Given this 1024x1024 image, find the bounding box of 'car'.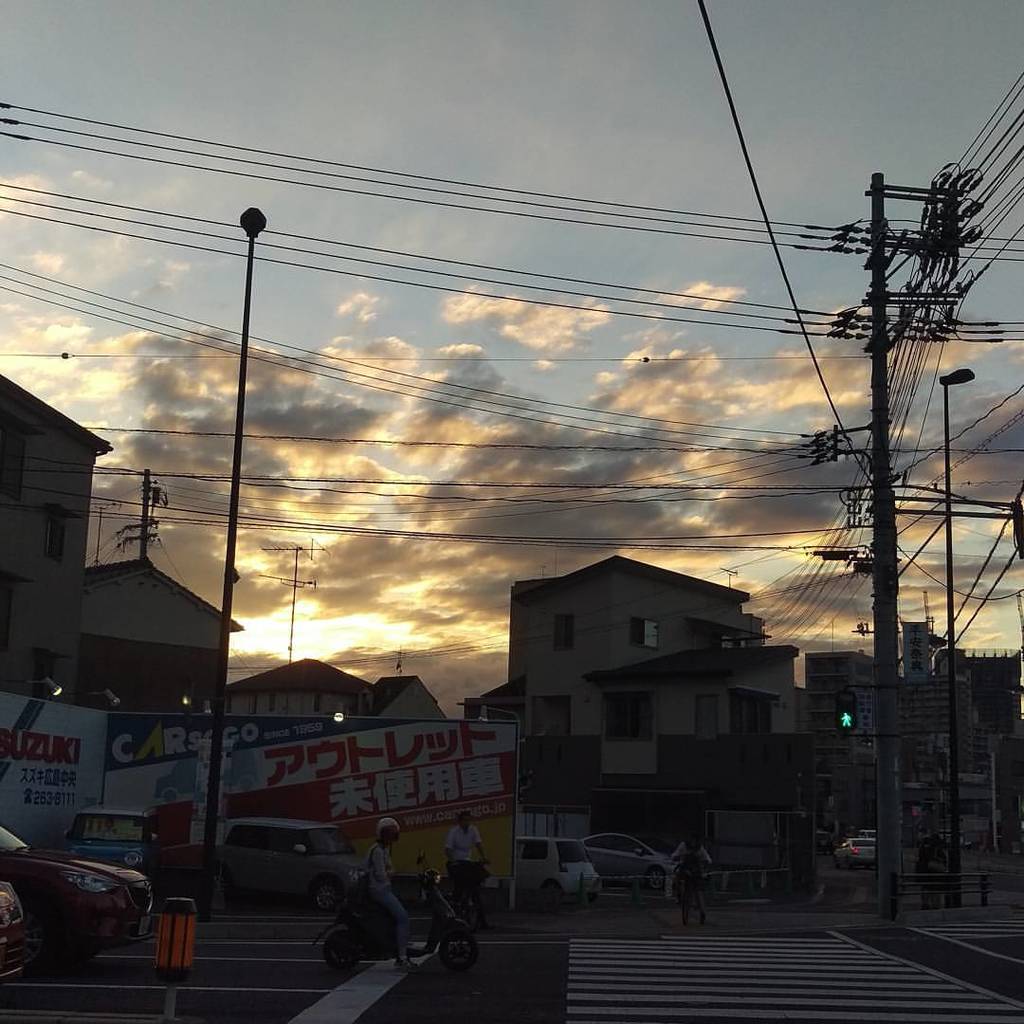
bbox(573, 822, 686, 886).
